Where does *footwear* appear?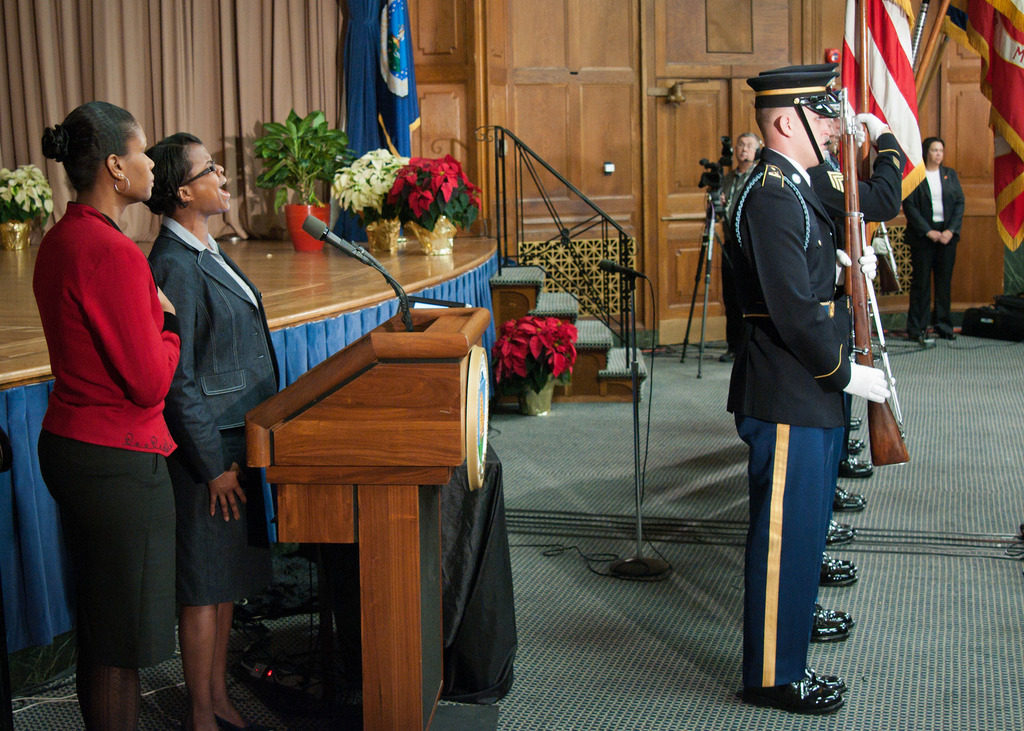
Appears at (828, 497, 867, 511).
